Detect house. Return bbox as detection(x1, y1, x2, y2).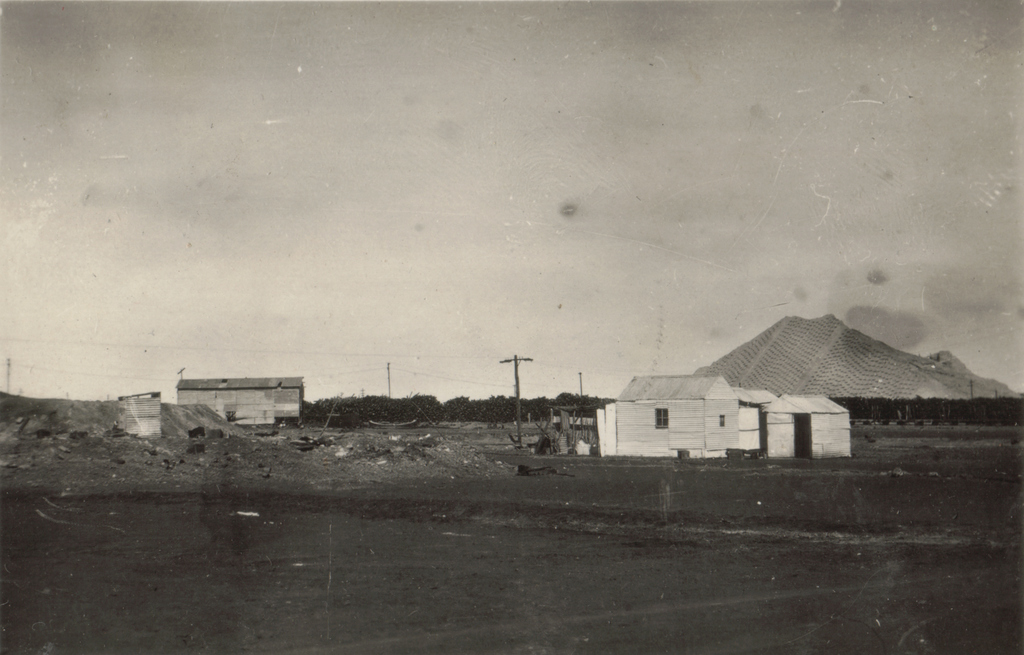
detection(765, 391, 859, 459).
